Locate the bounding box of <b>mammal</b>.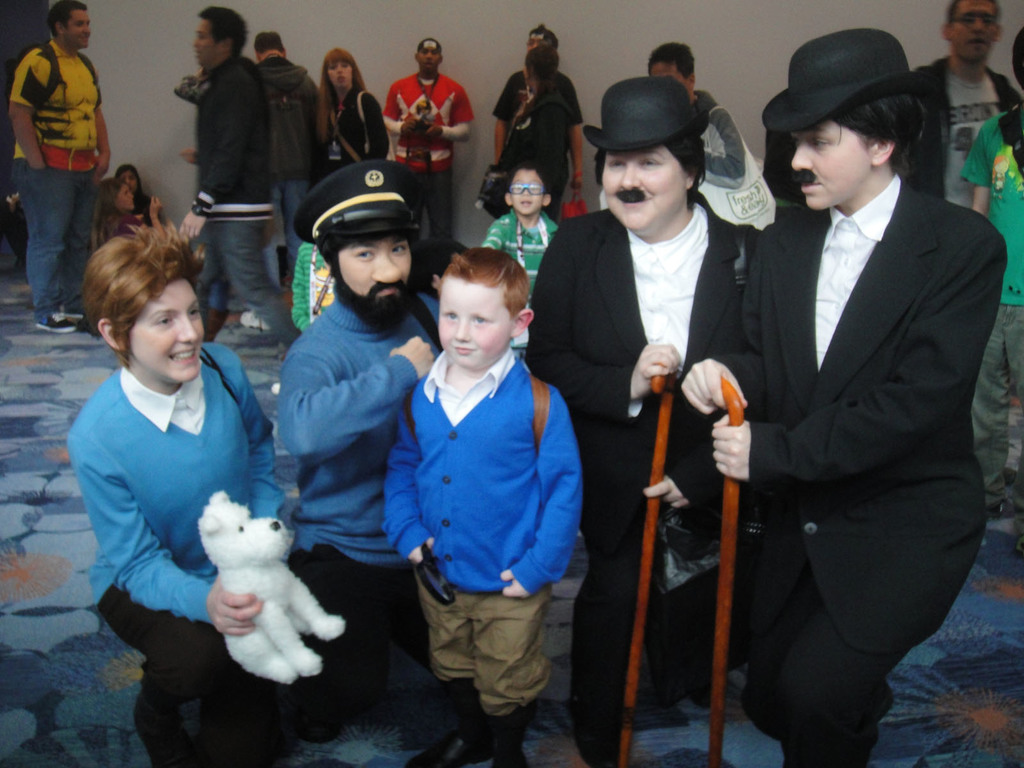
Bounding box: region(195, 490, 349, 688).
